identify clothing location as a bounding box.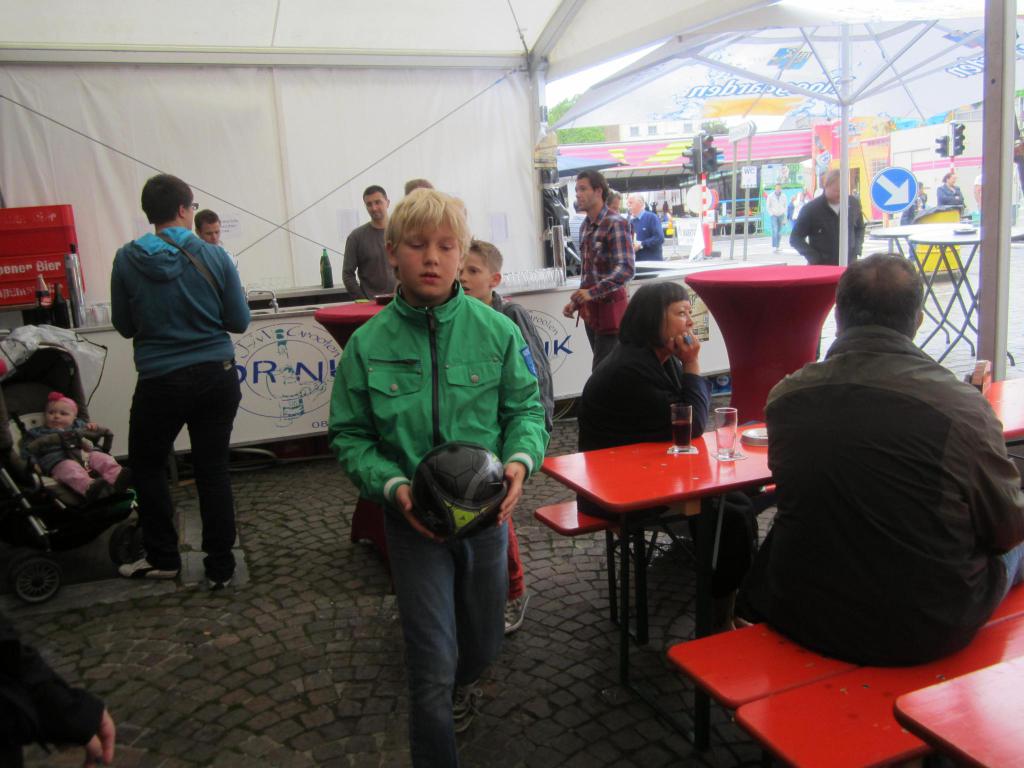
crop(575, 199, 639, 363).
